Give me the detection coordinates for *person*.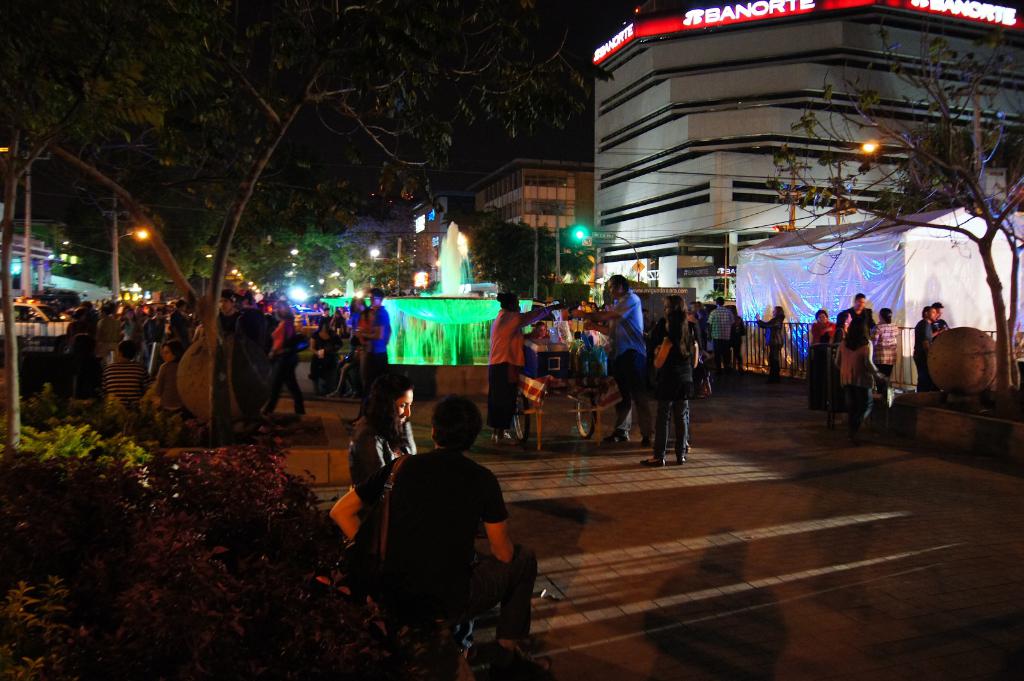
x1=755, y1=305, x2=783, y2=382.
